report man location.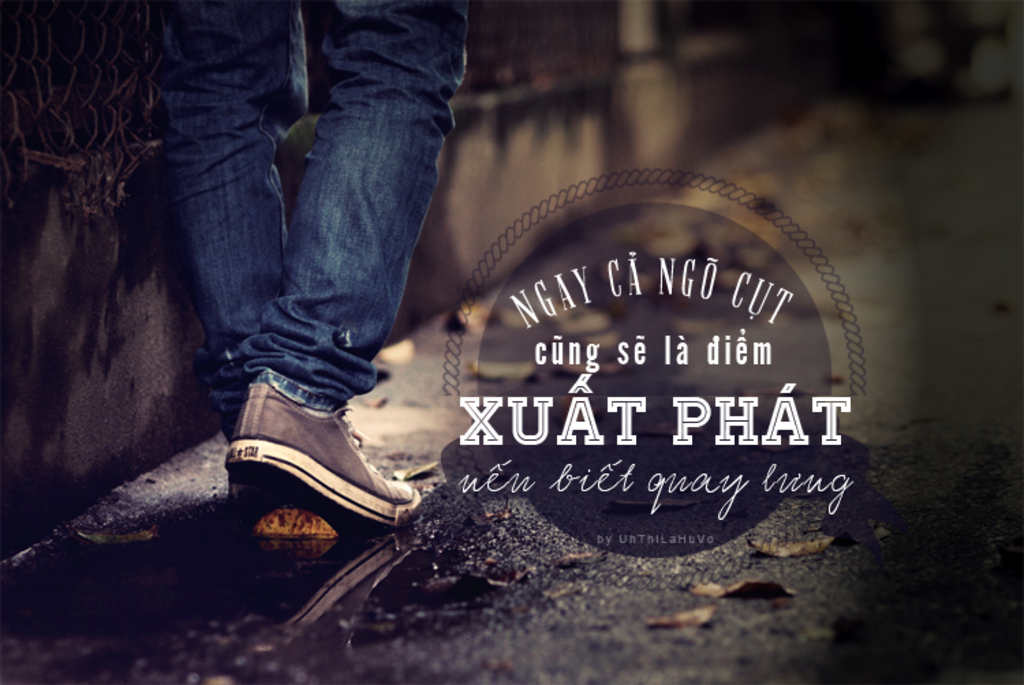
Report: bbox=[91, 0, 528, 540].
